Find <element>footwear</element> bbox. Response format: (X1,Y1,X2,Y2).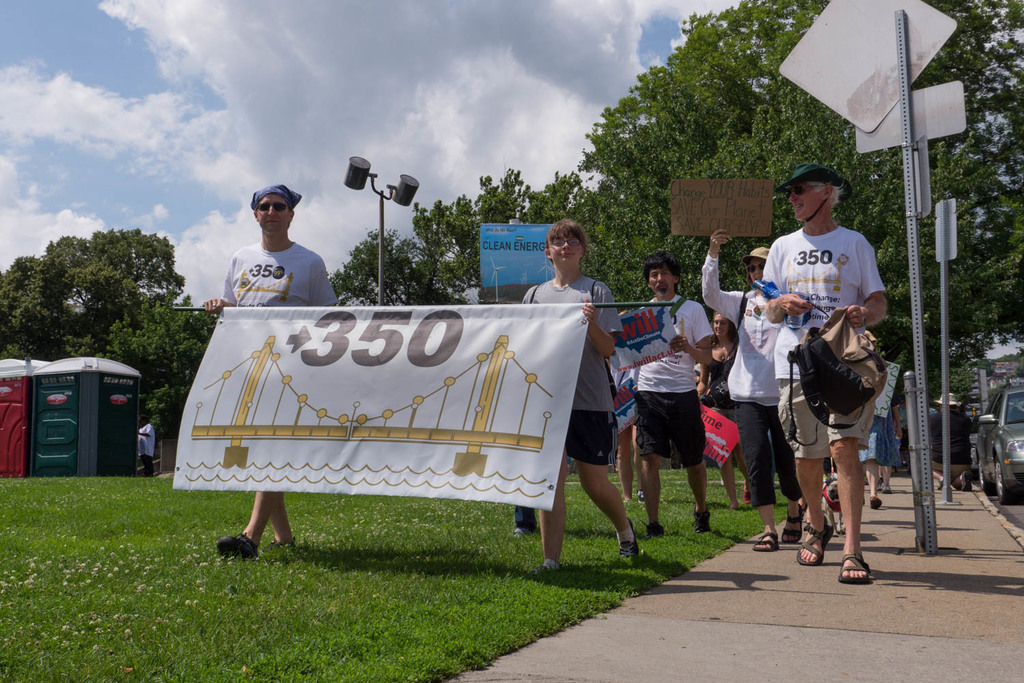
(935,472,955,490).
